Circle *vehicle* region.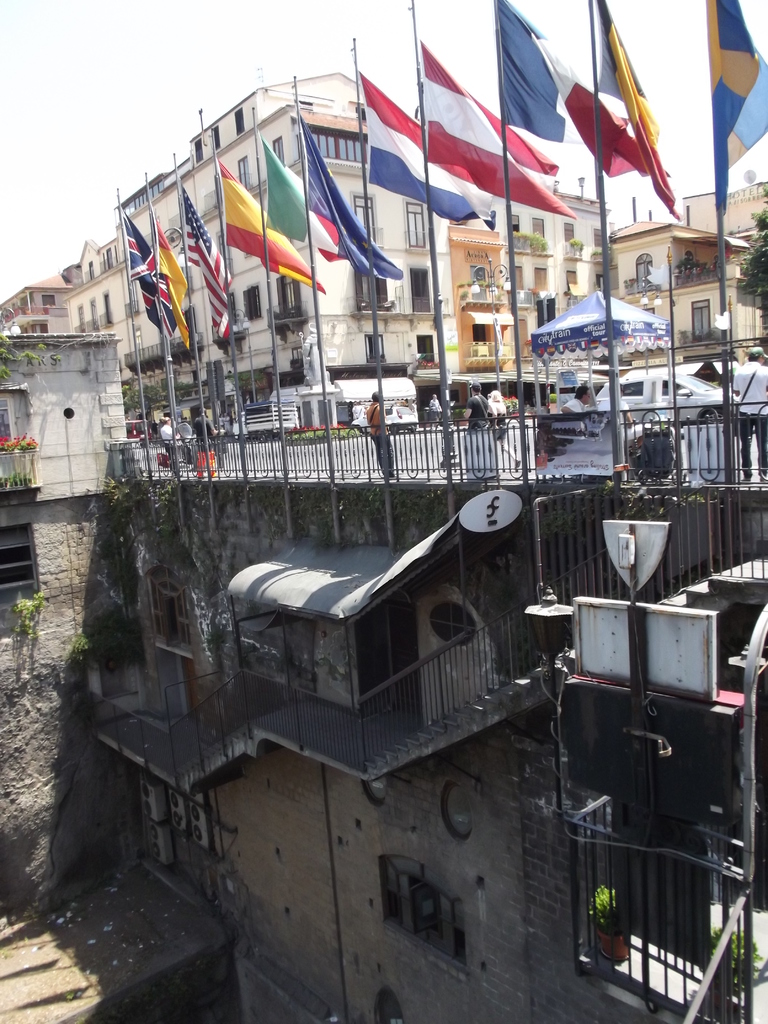
Region: [left=124, top=419, right=155, bottom=444].
